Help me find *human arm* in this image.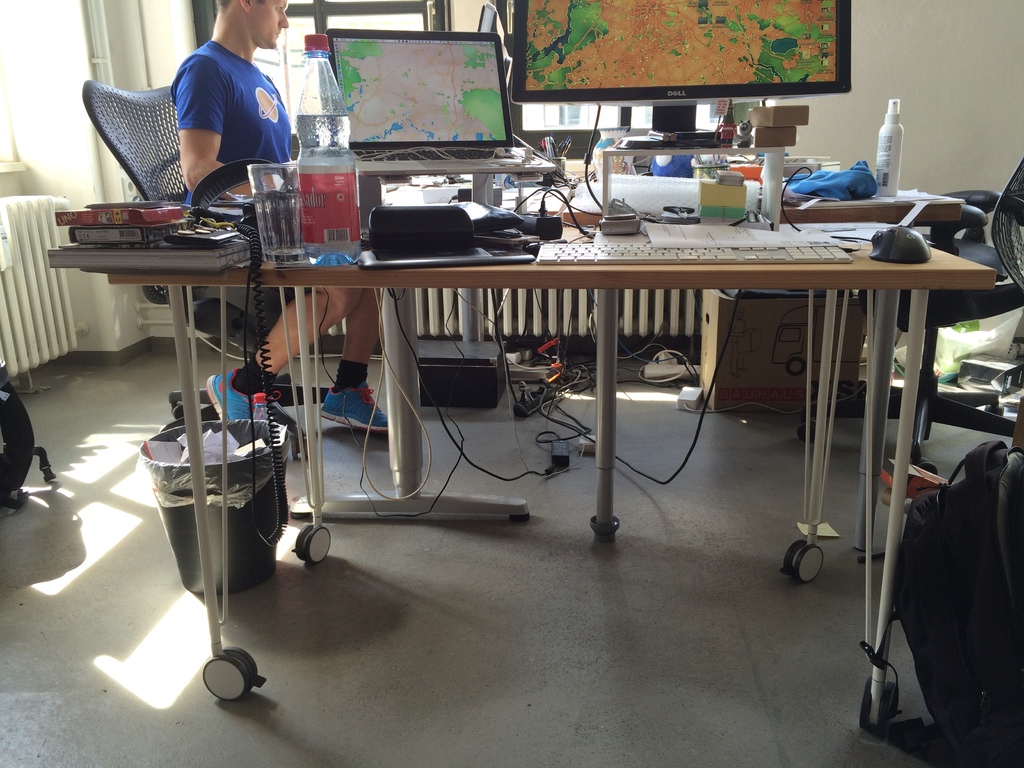
Found it: rect(155, 77, 258, 177).
